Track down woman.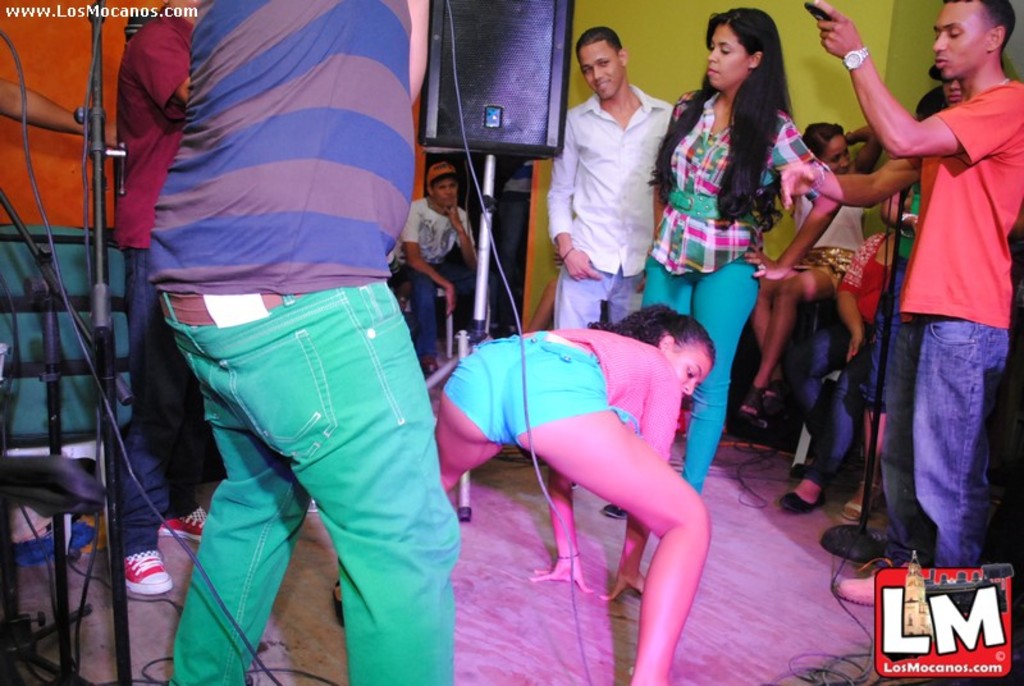
Tracked to l=435, t=297, r=718, b=685.
